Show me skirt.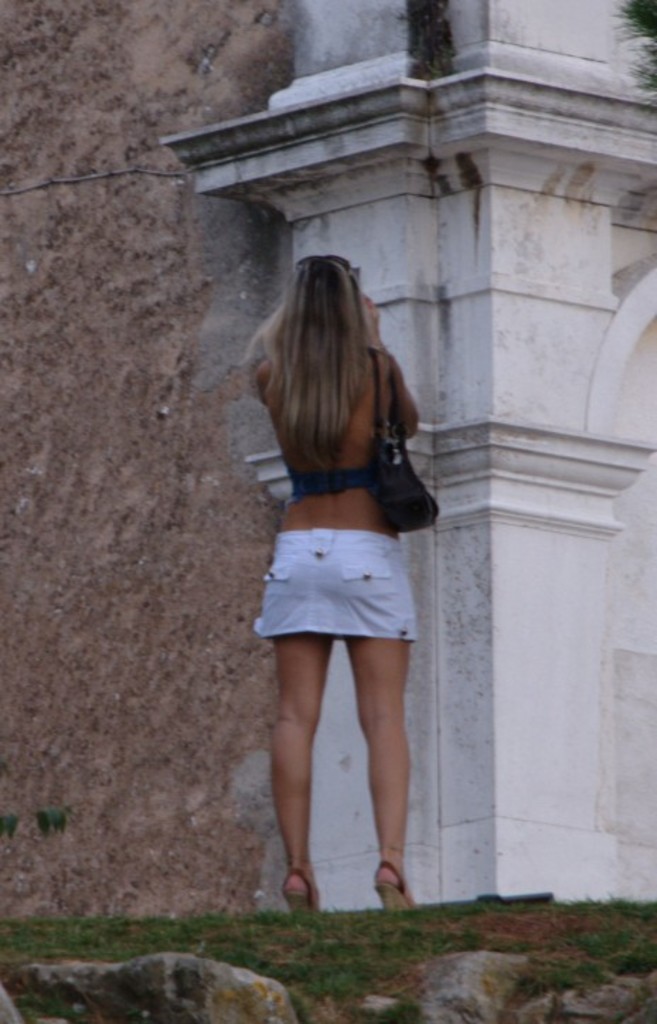
skirt is here: x1=251, y1=531, x2=425, y2=637.
